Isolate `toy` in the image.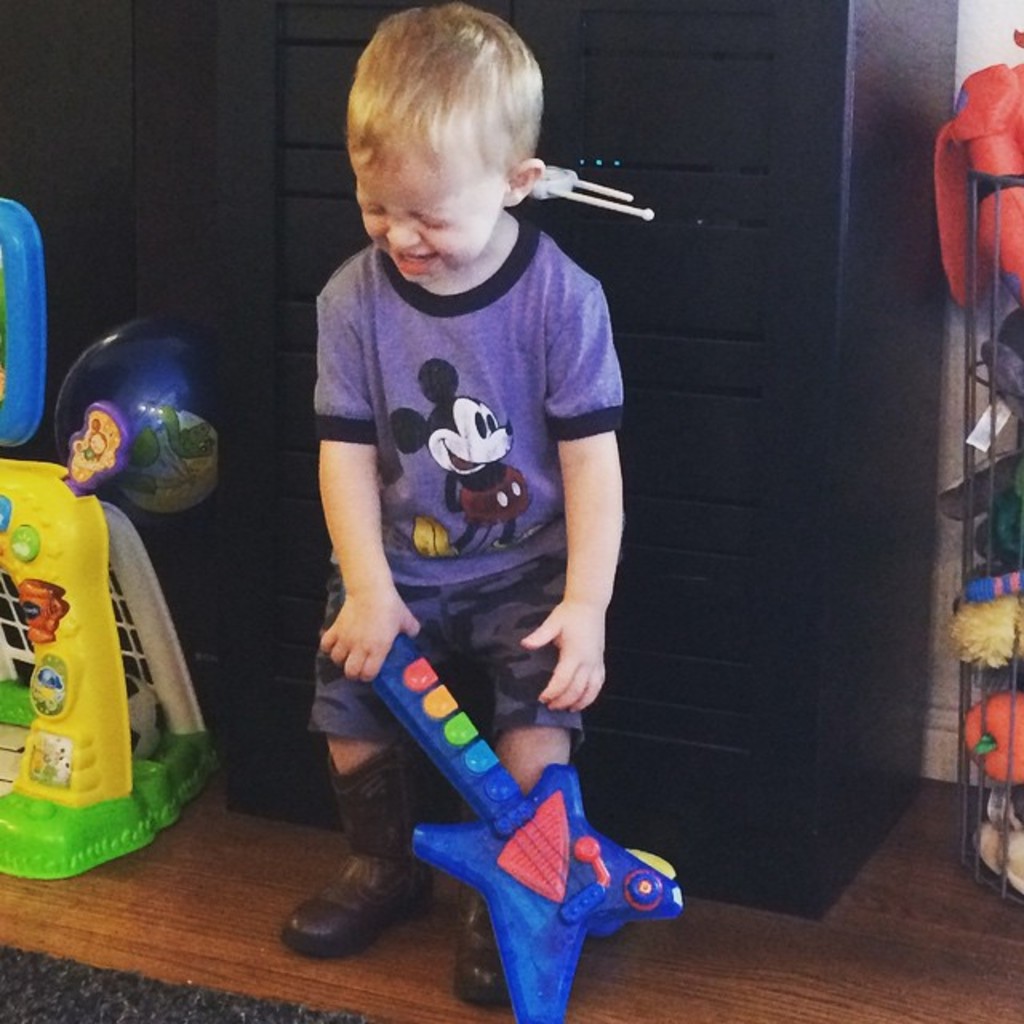
Isolated region: bbox(0, 181, 77, 459).
